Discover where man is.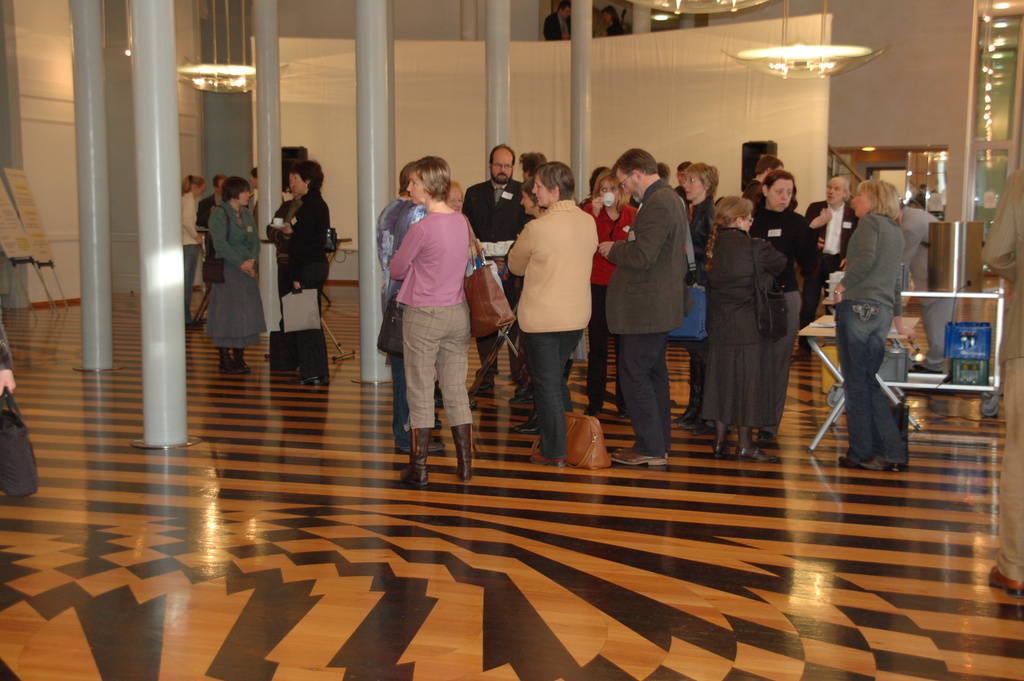
Discovered at x1=737, y1=153, x2=785, y2=203.
